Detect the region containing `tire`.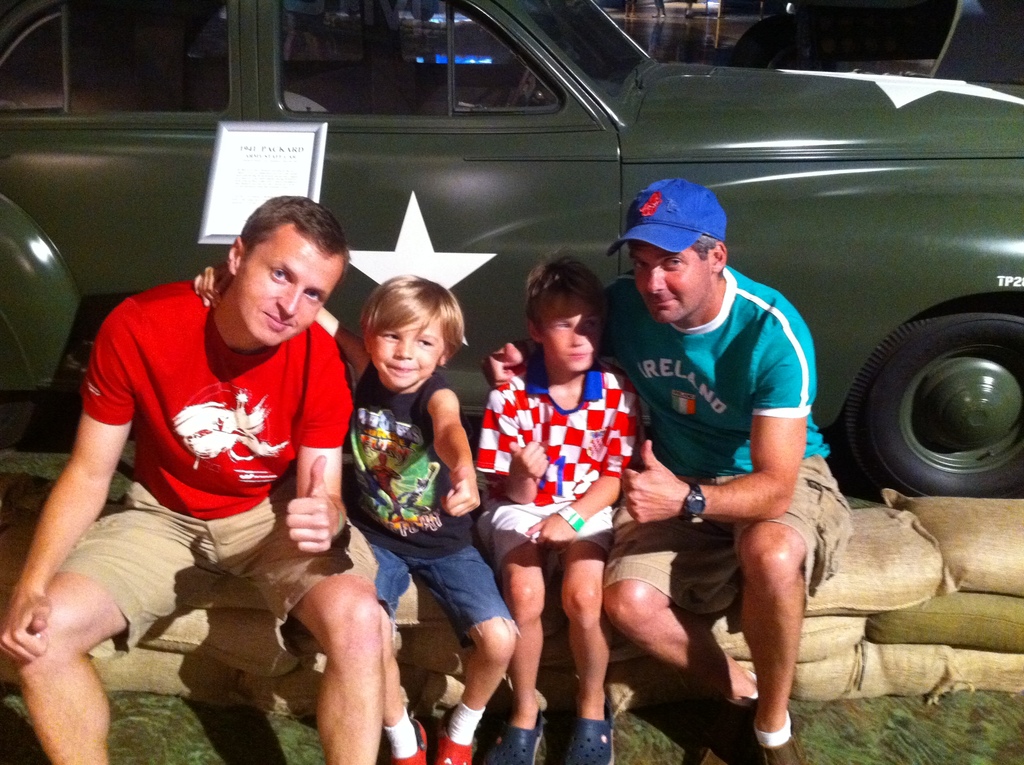
select_region(842, 287, 1013, 506).
